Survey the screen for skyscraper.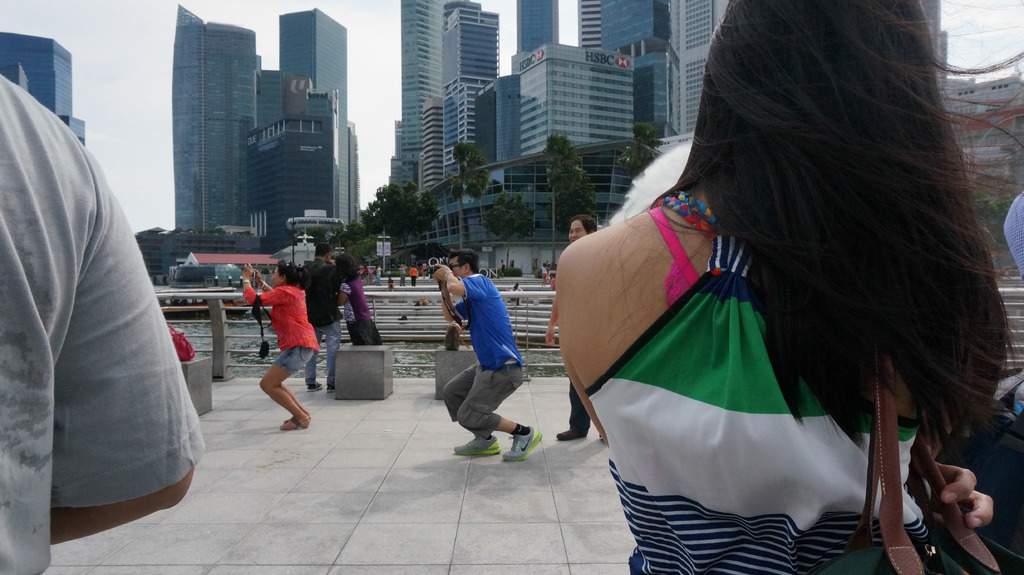
Survey found: locate(575, 0, 680, 147).
